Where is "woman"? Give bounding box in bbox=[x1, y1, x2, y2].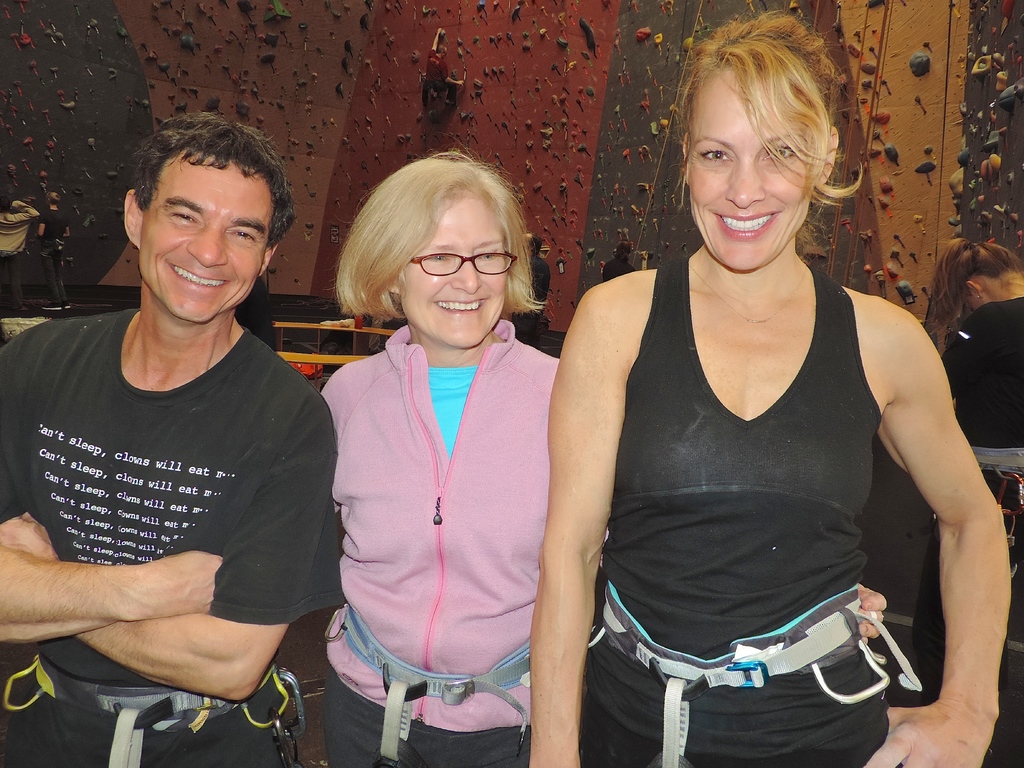
bbox=[530, 7, 1015, 767].
